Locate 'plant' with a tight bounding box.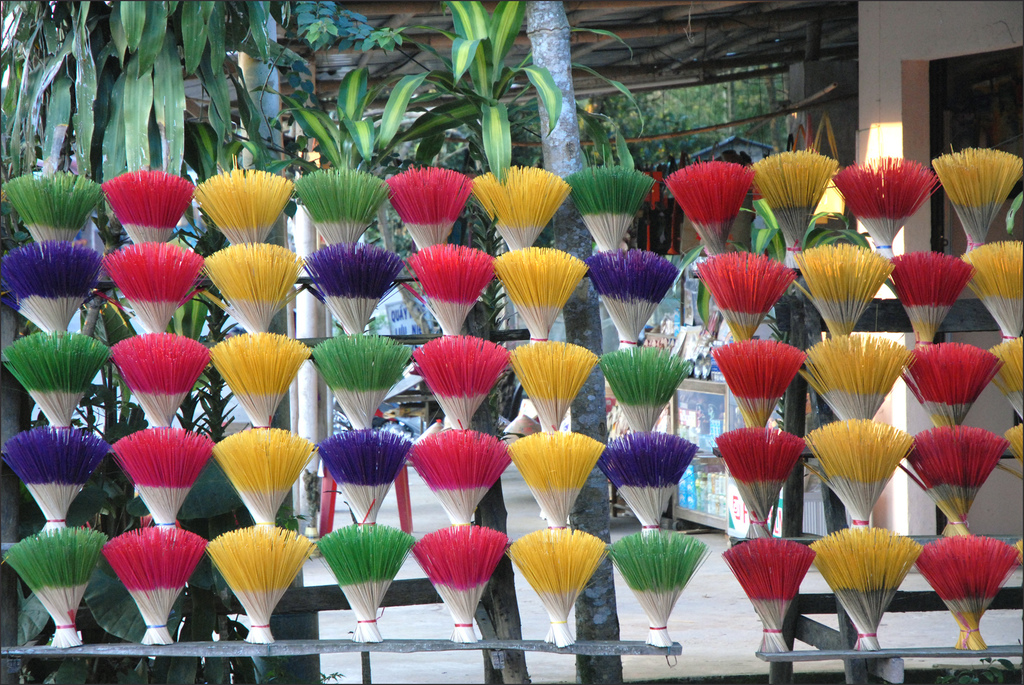
select_region(0, 0, 374, 684).
